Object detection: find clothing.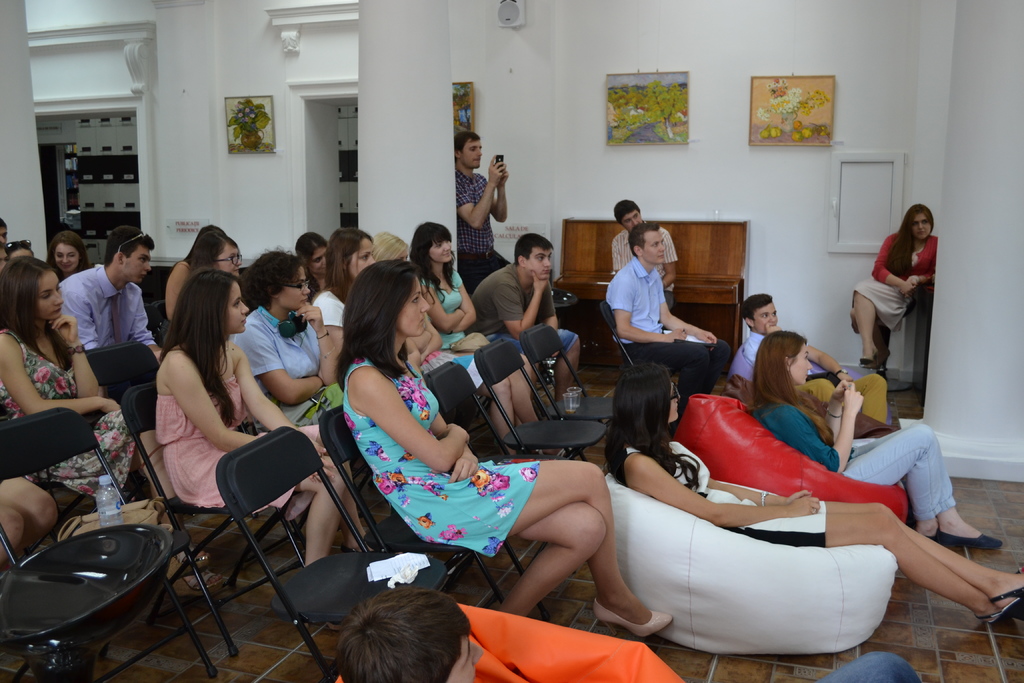
156, 347, 332, 522.
